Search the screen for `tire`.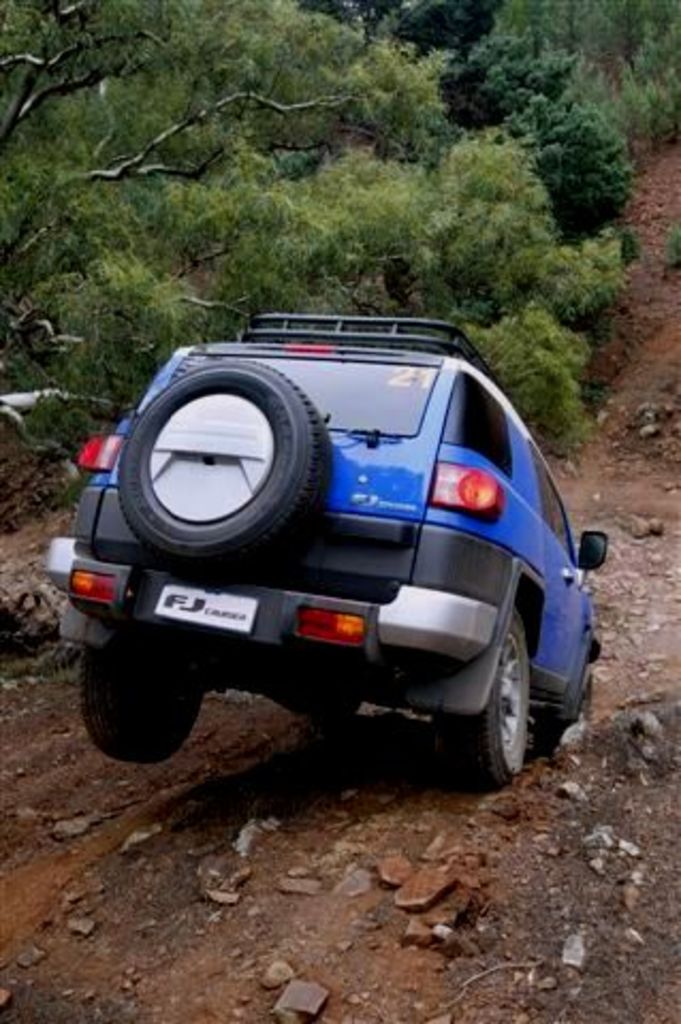
Found at x1=299 y1=700 x2=361 y2=745.
